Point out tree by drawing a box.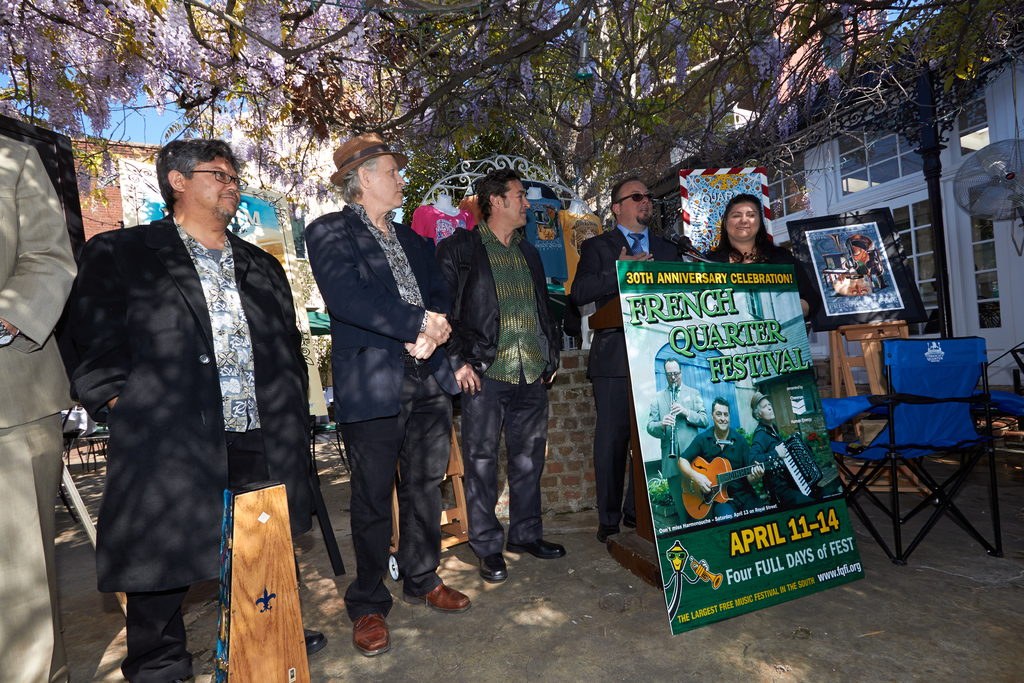
BBox(0, 0, 391, 228).
